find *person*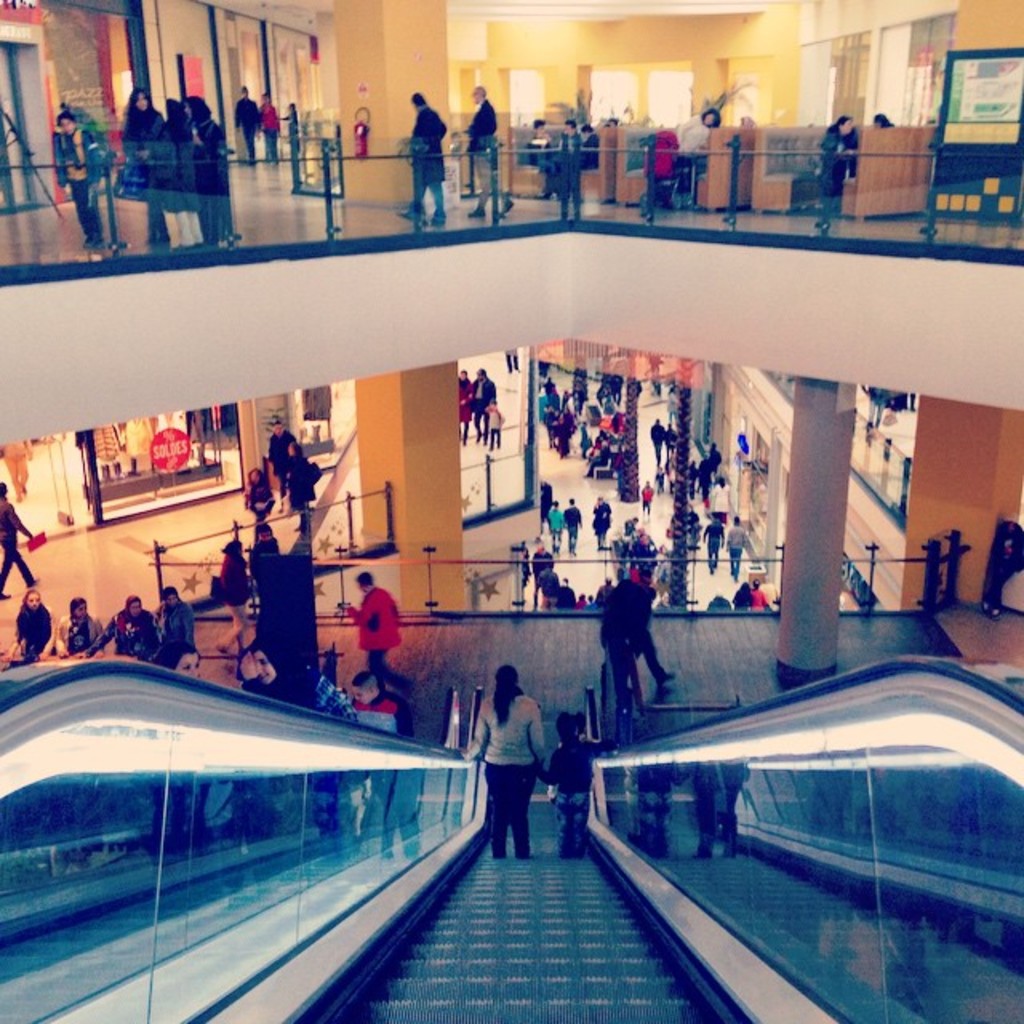
crop(235, 467, 269, 515)
